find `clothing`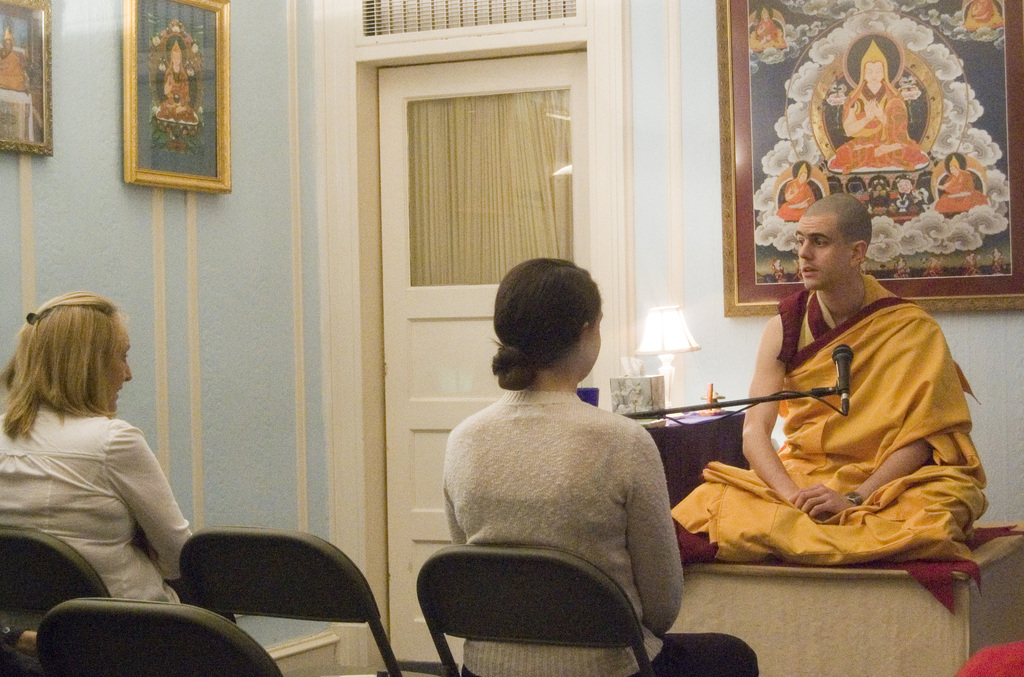
box(829, 75, 925, 172)
